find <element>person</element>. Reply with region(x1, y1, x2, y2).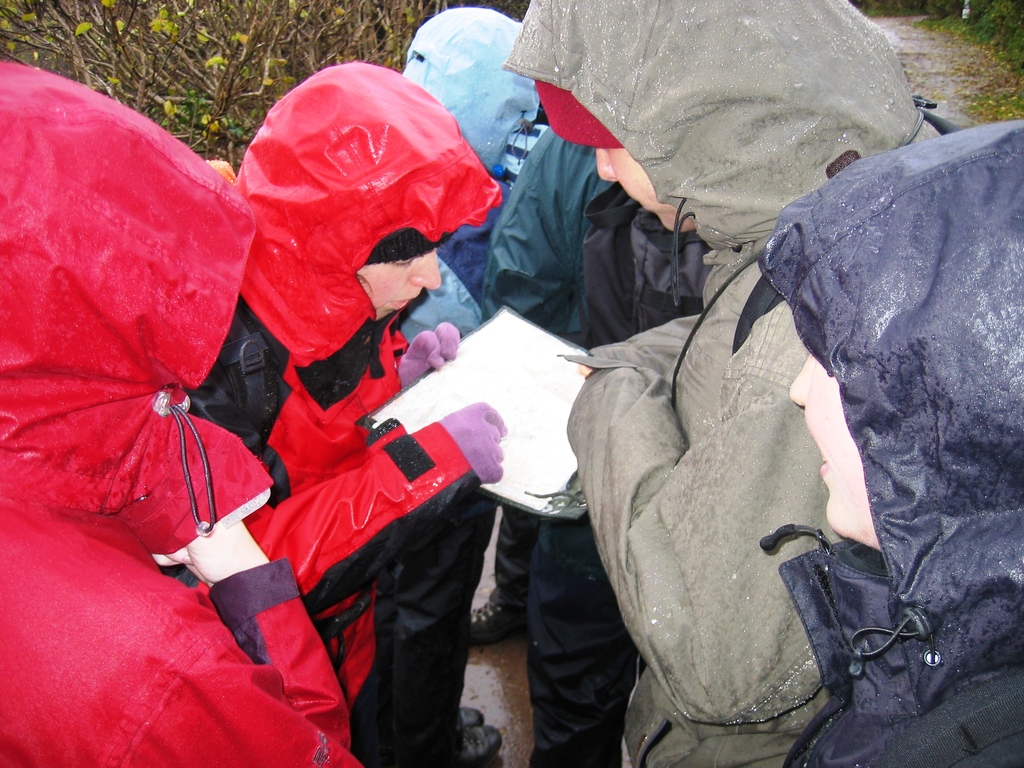
region(756, 120, 1023, 767).
